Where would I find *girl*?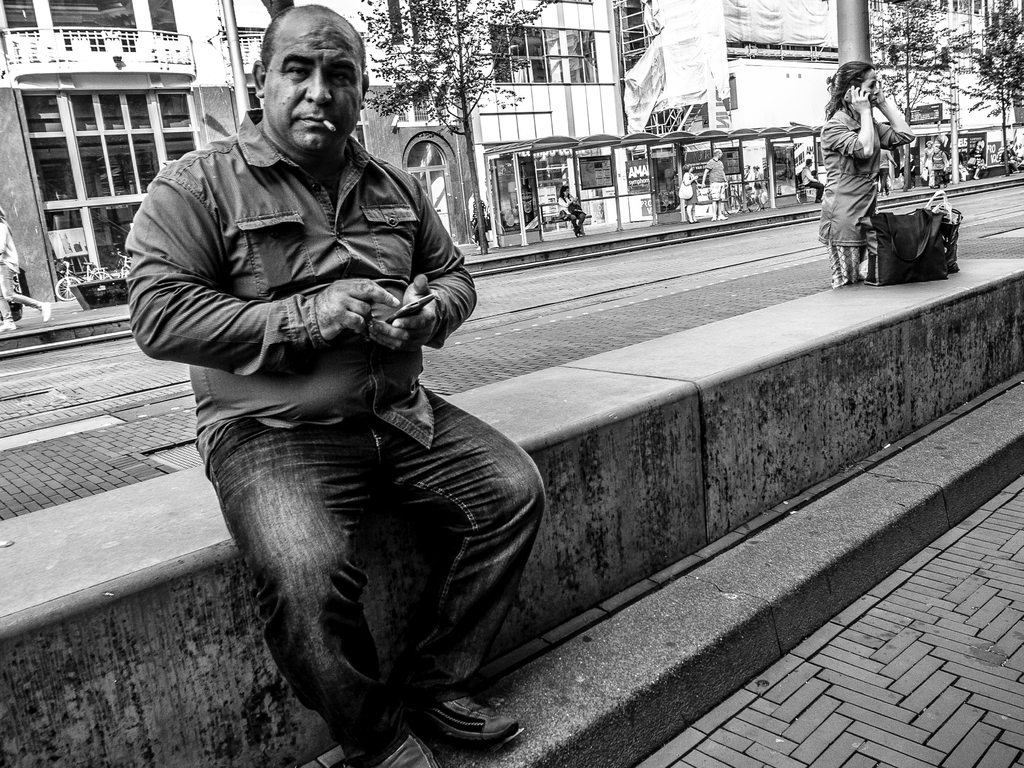
At (820, 63, 917, 284).
